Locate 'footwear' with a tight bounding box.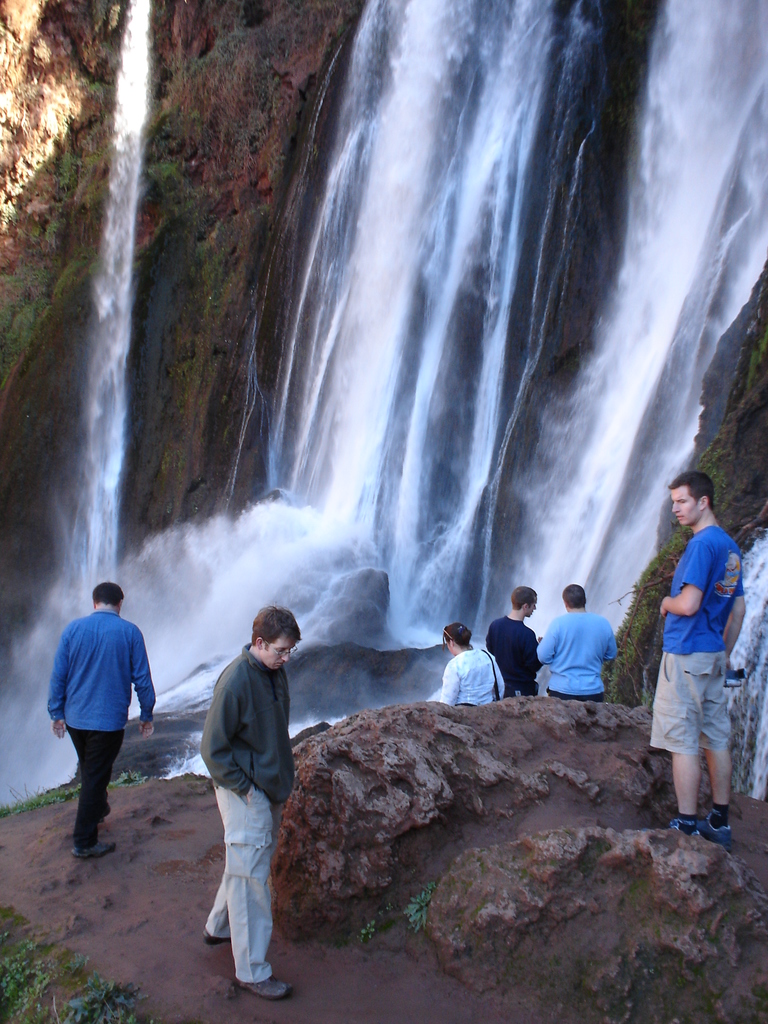
rect(697, 817, 728, 848).
